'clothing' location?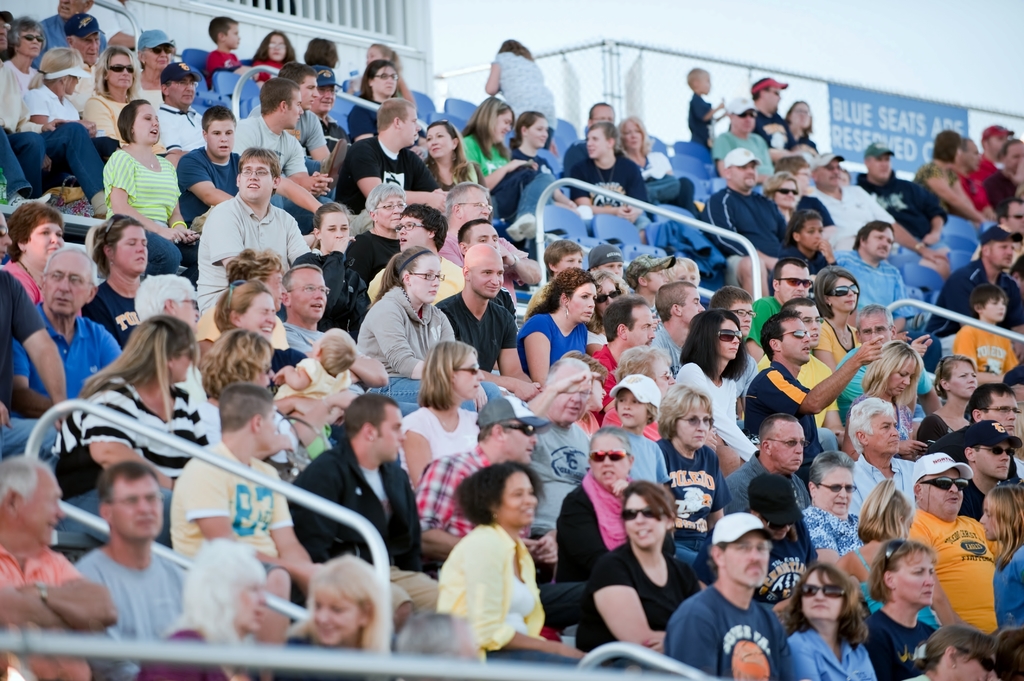
630/151/670/182
